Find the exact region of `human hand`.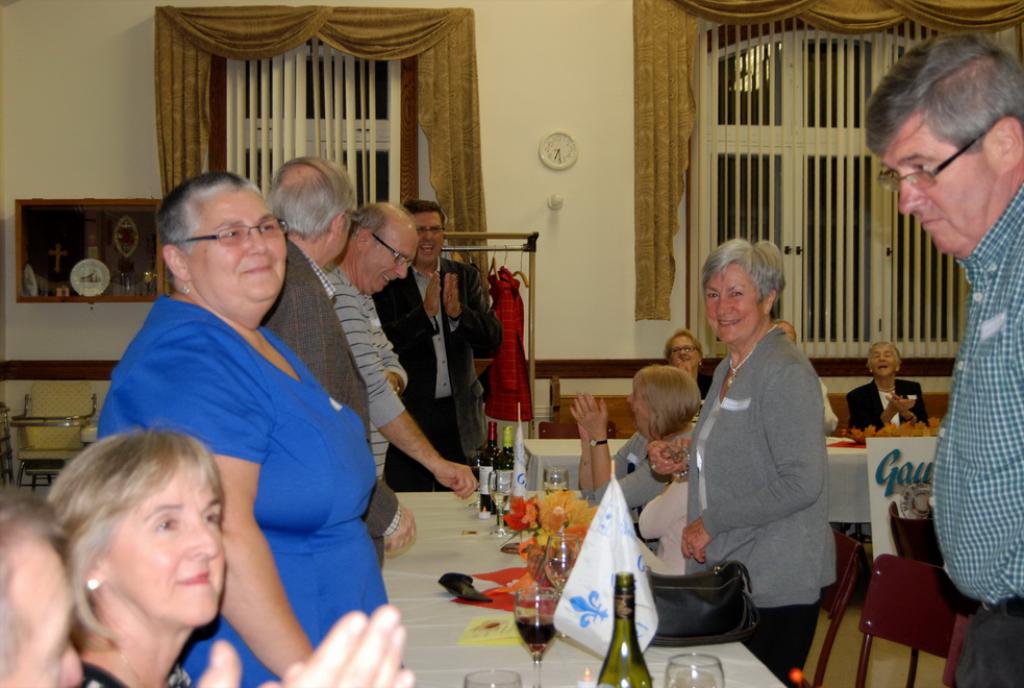
Exact region: box=[435, 458, 479, 501].
